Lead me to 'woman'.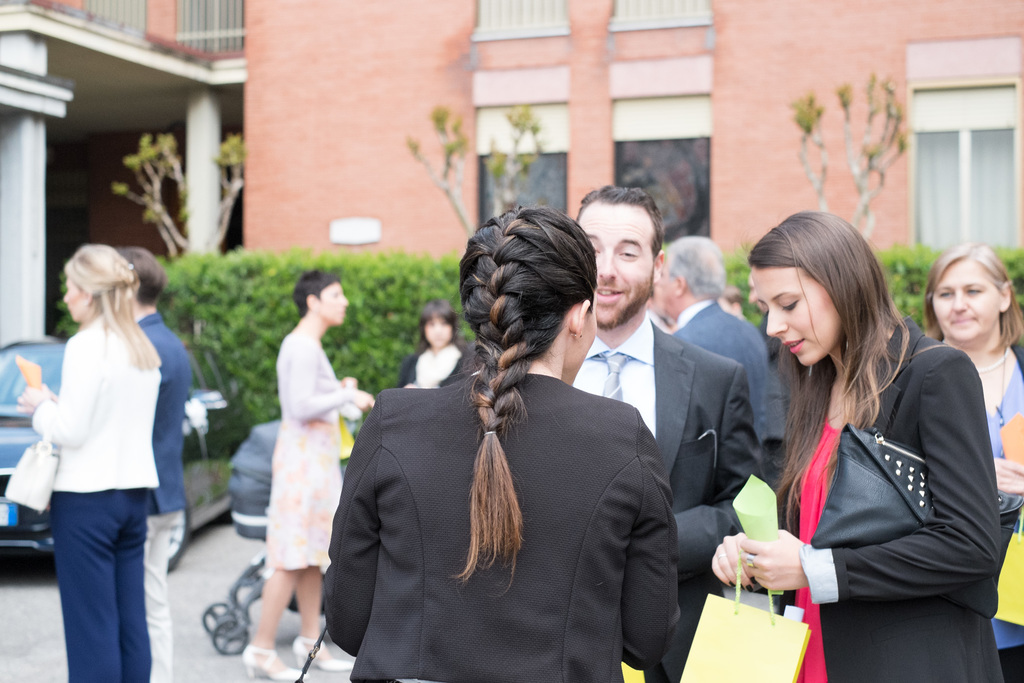
Lead to locate(925, 243, 1023, 682).
